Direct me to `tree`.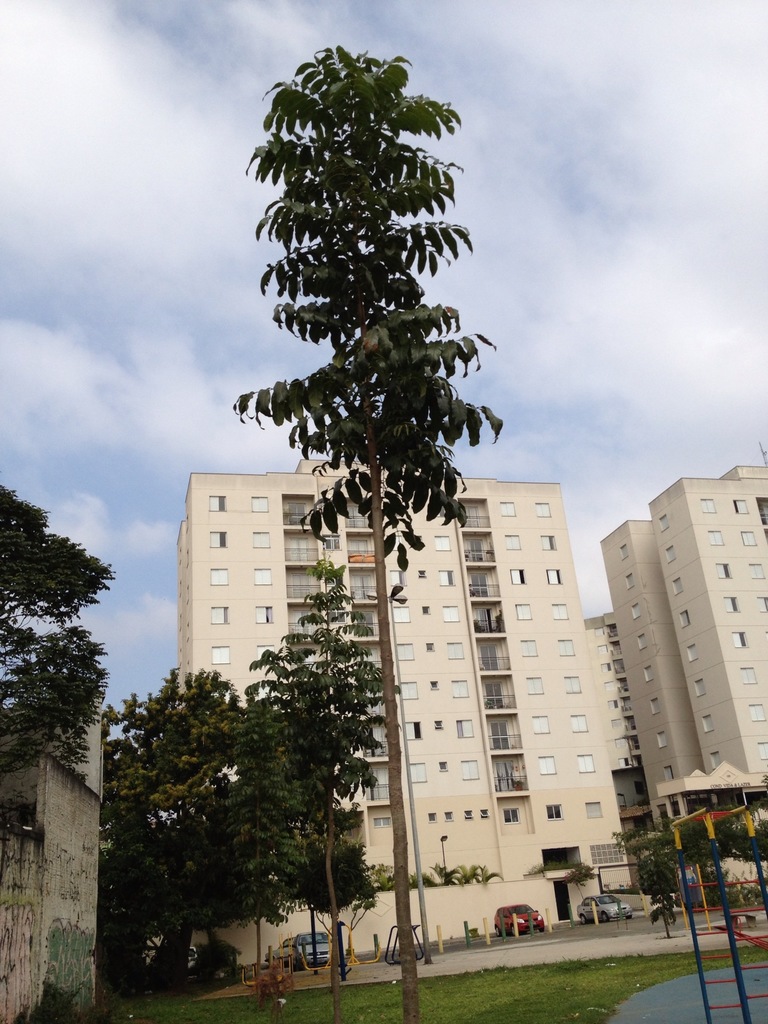
Direction: [93,665,383,1008].
